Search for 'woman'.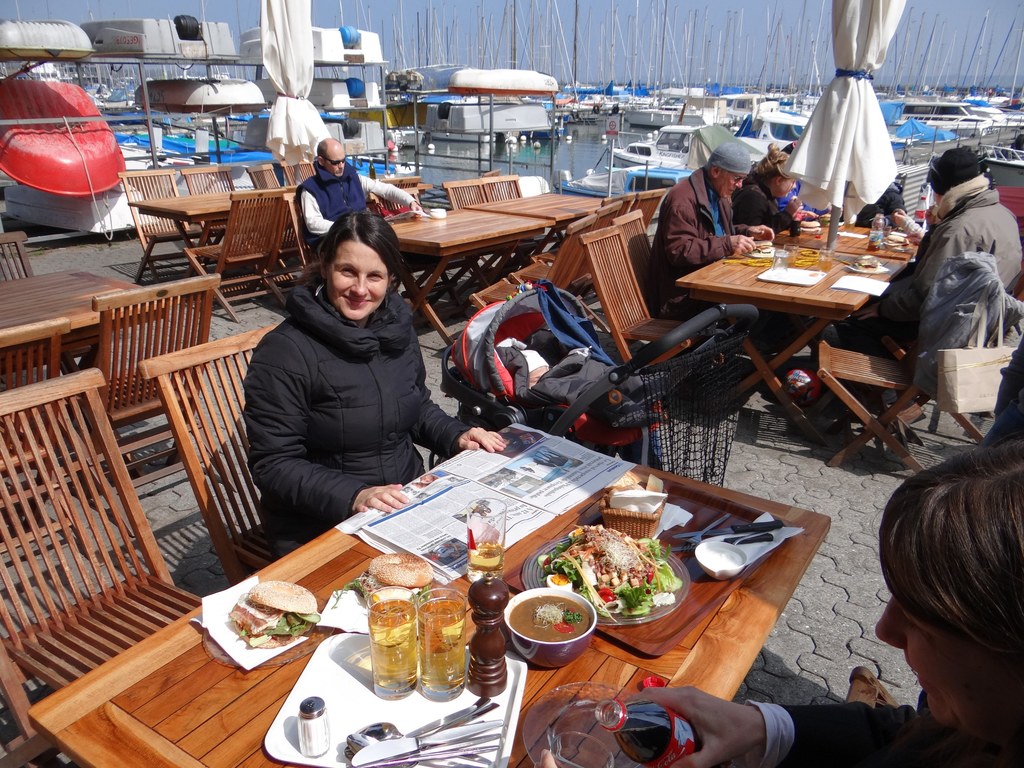
Found at box(540, 448, 1023, 767).
